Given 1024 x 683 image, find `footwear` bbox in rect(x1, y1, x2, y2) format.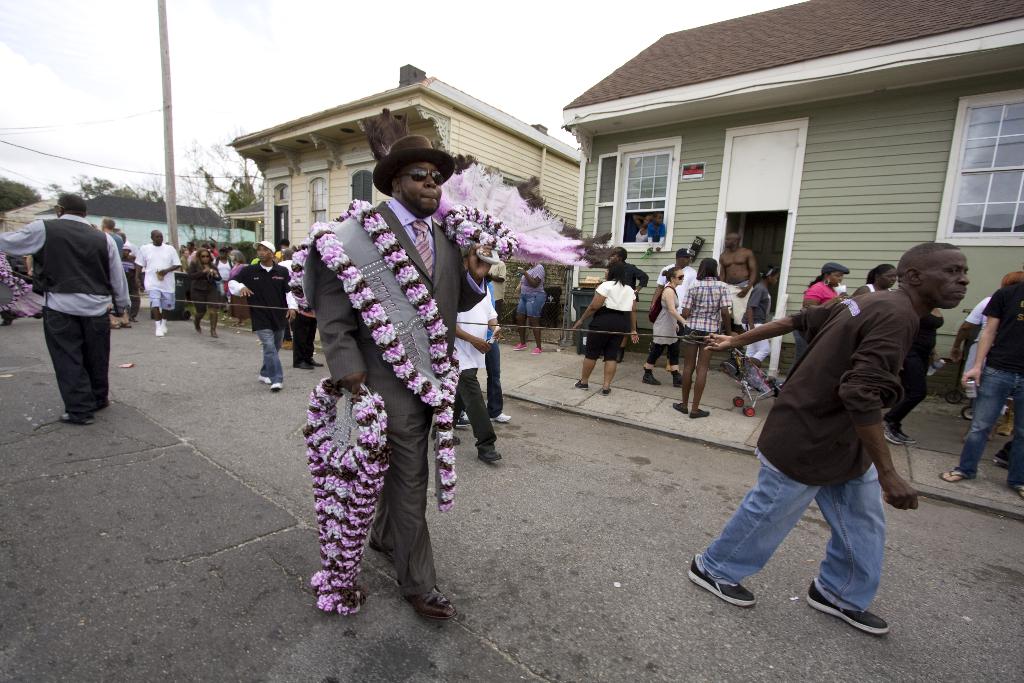
rect(895, 431, 912, 445).
